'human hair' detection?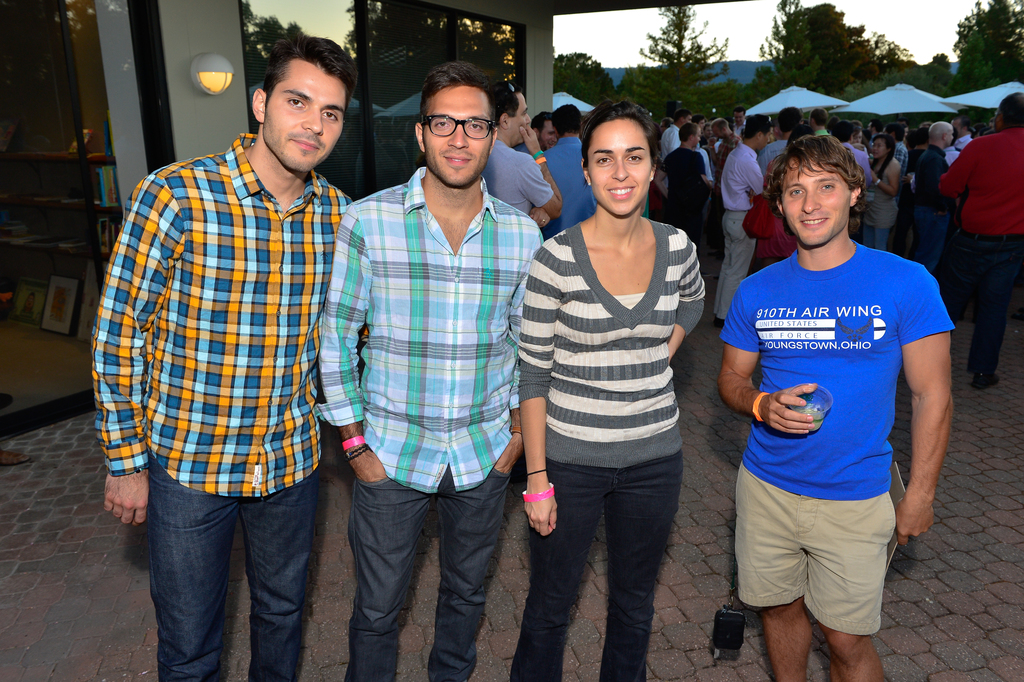
529, 114, 545, 139
